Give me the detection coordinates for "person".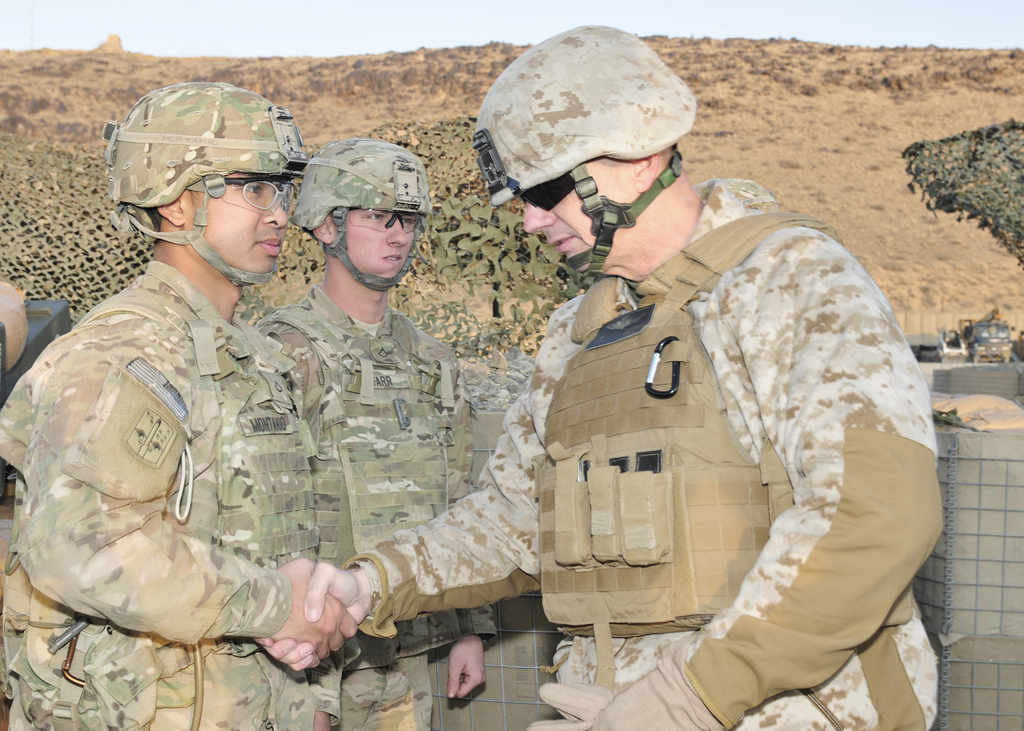
rect(31, 116, 362, 730).
